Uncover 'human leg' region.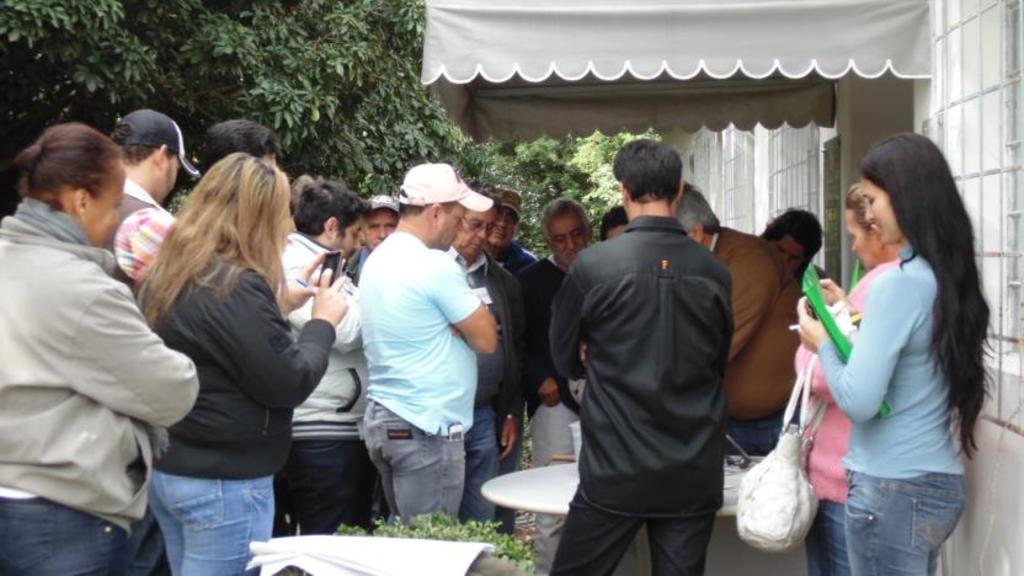
Uncovered: box=[154, 471, 273, 574].
